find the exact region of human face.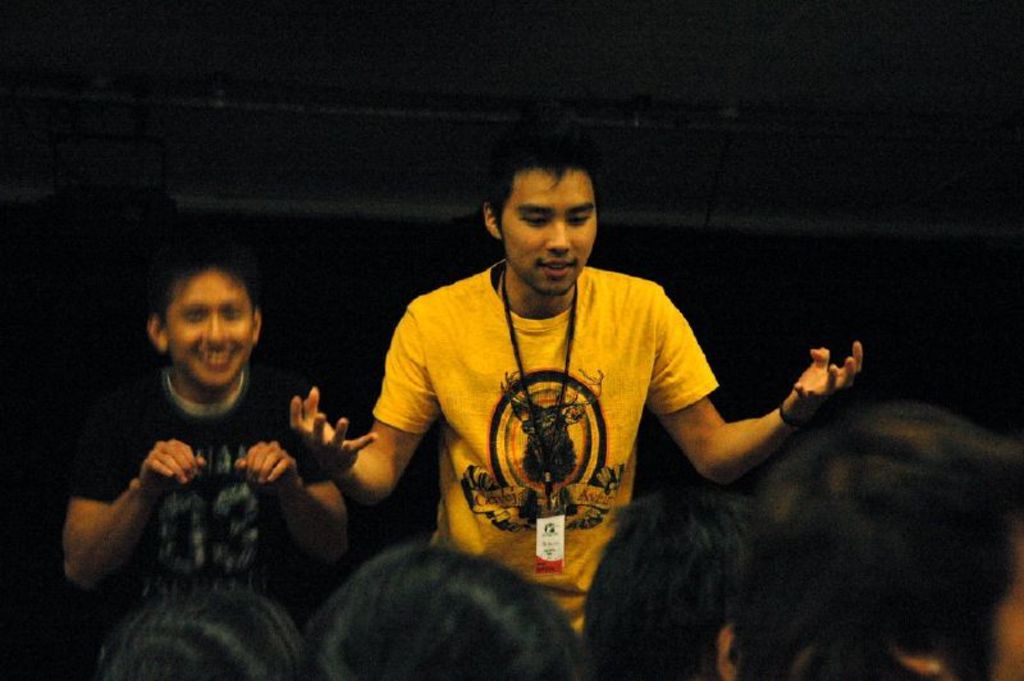
Exact region: rect(168, 271, 253, 392).
